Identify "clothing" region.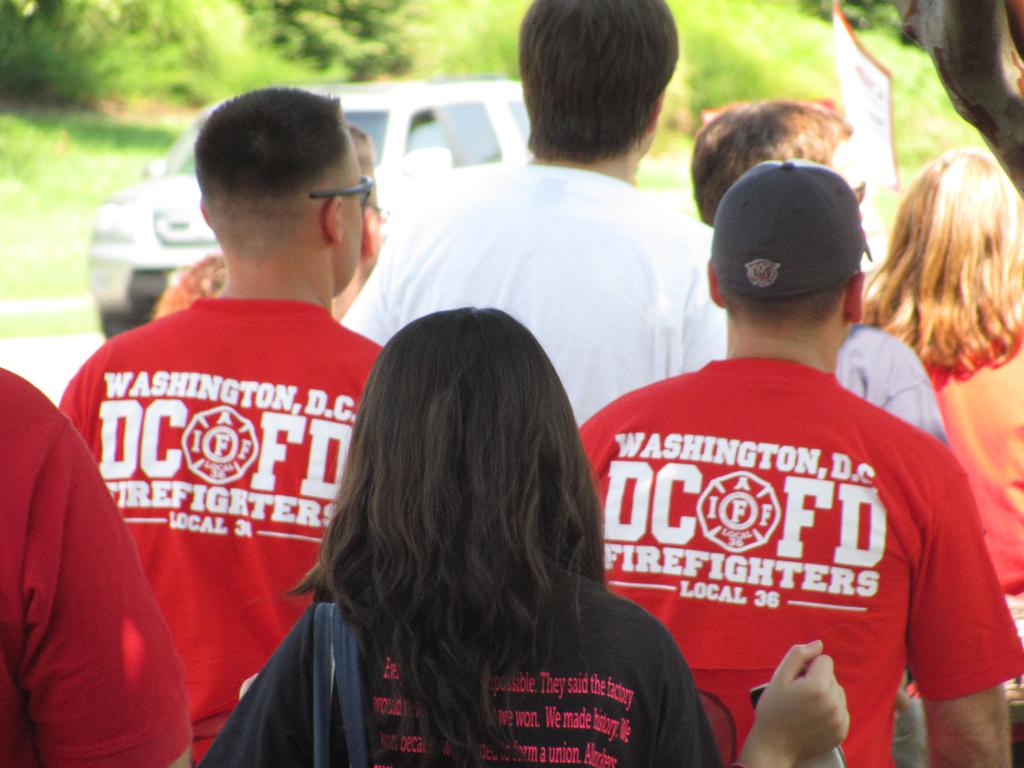
Region: x1=194, y1=564, x2=724, y2=767.
